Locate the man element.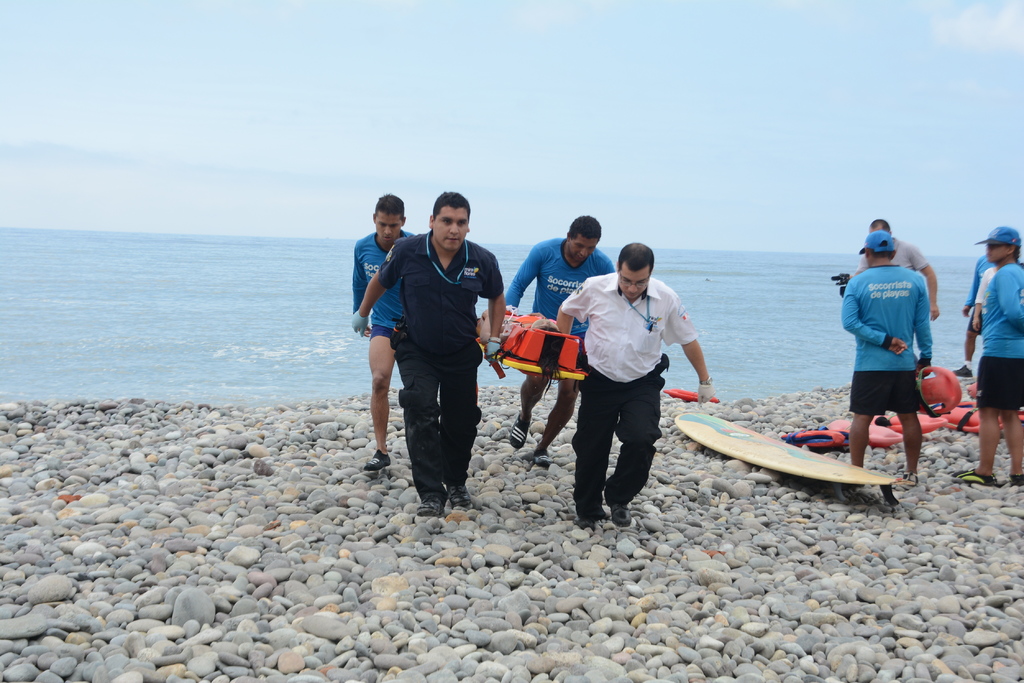
Element bbox: l=954, t=229, r=1023, b=485.
